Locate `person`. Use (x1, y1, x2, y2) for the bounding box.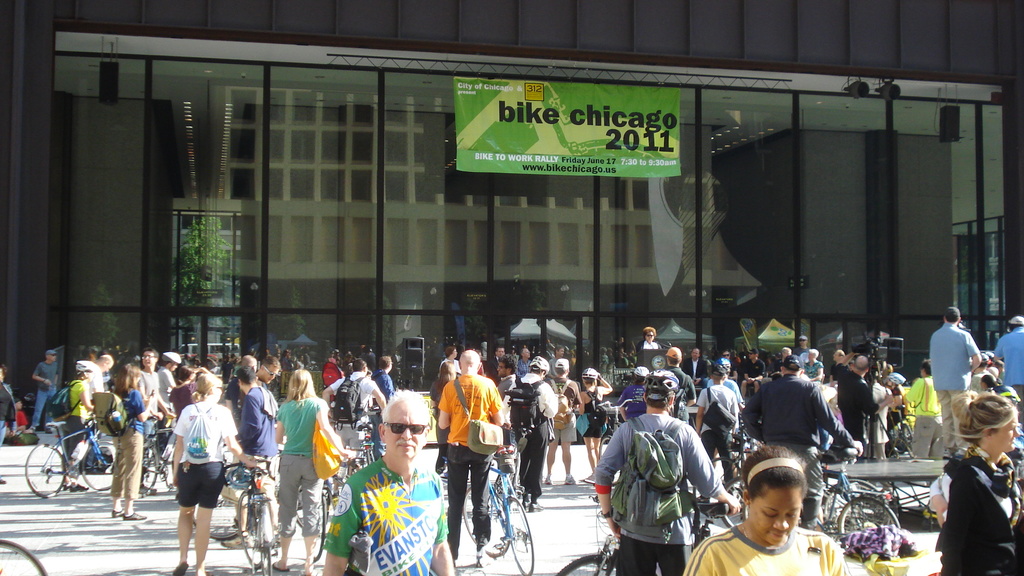
(322, 385, 454, 575).
